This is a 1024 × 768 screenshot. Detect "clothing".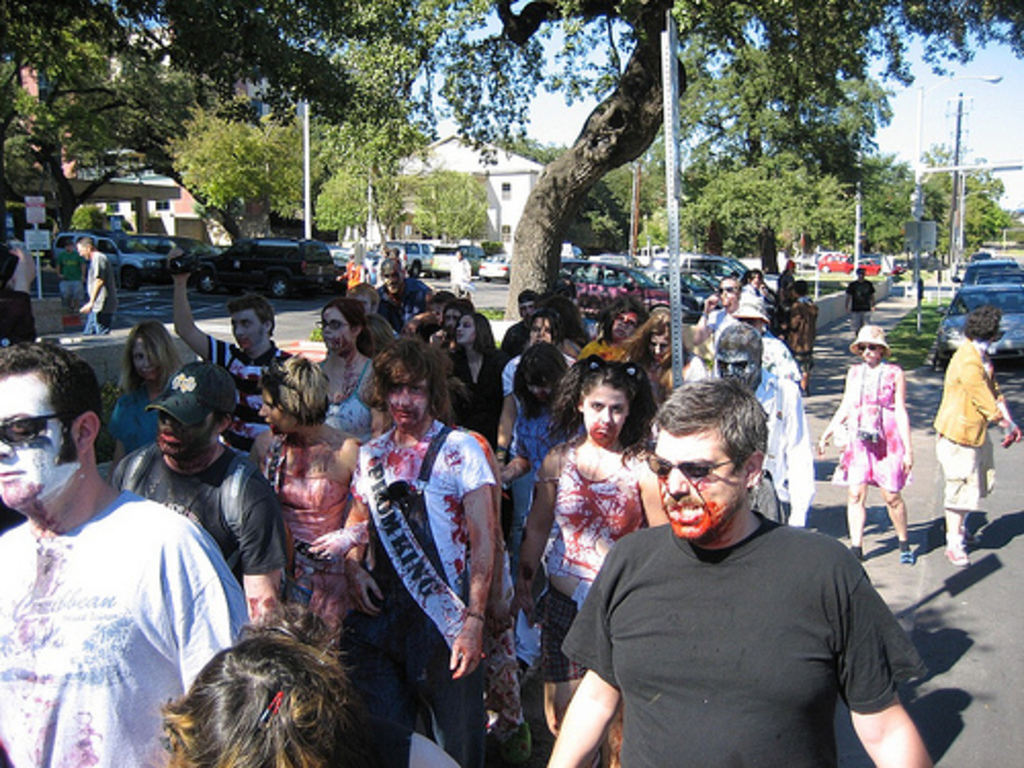
left=557, top=510, right=911, bottom=766.
